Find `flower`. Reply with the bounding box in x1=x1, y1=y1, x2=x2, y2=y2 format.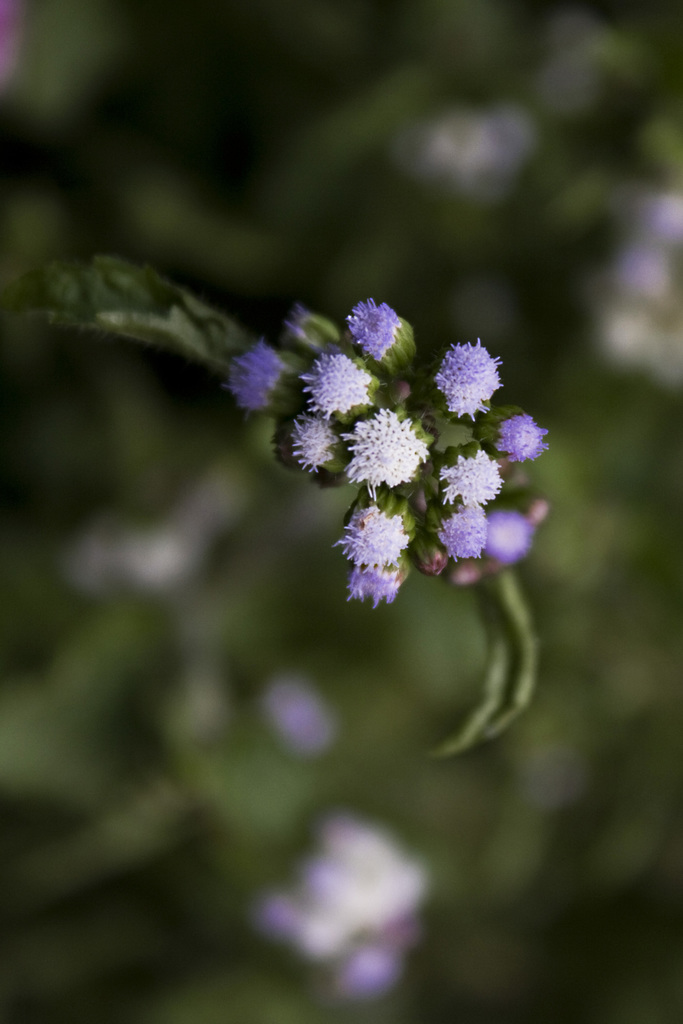
x1=299, y1=348, x2=394, y2=417.
